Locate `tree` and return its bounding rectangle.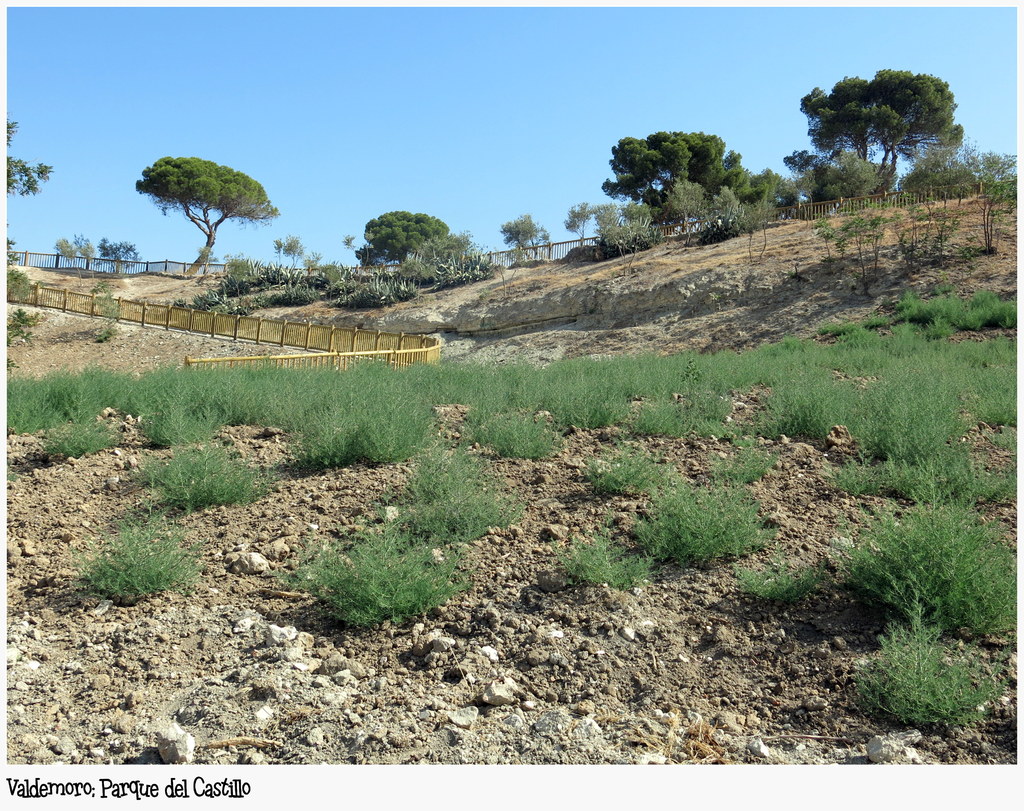
x1=4 y1=112 x2=54 y2=198.
